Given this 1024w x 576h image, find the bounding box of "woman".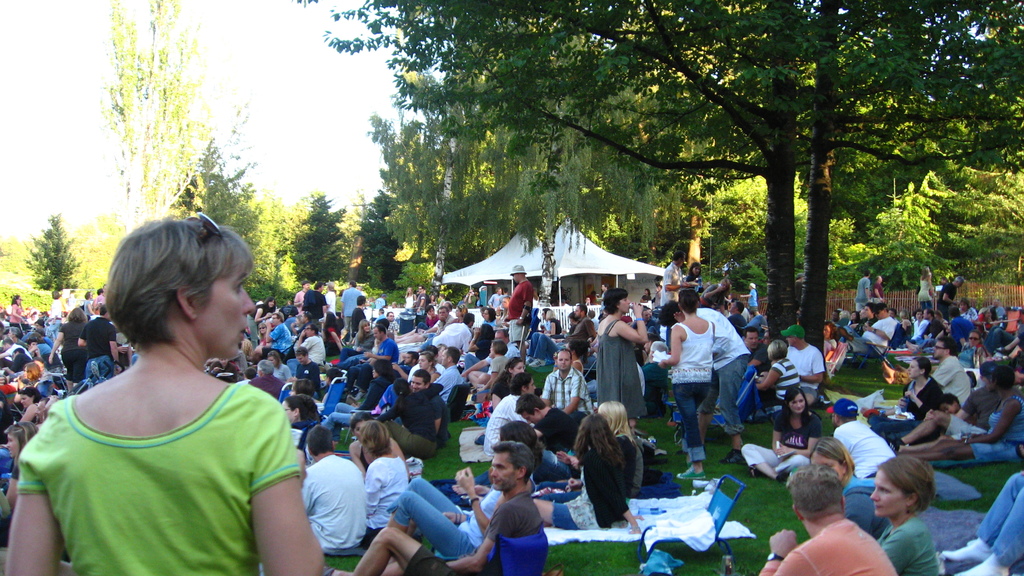
crop(403, 287, 417, 313).
